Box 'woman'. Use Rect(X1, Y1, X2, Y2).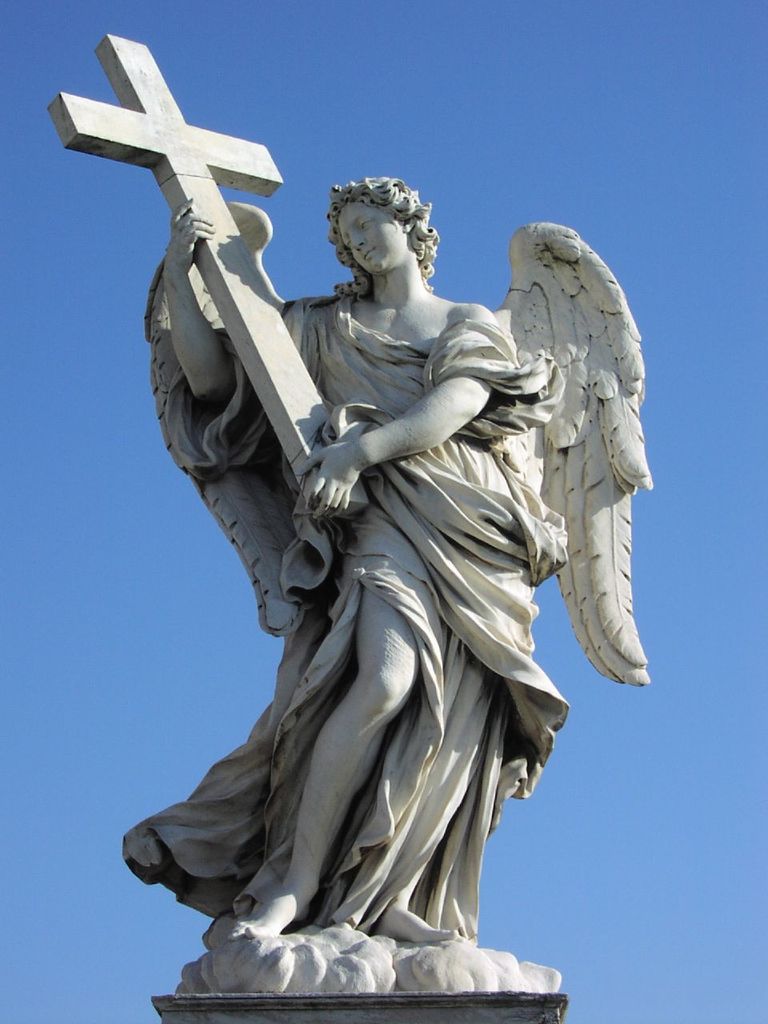
Rect(189, 174, 528, 954).
